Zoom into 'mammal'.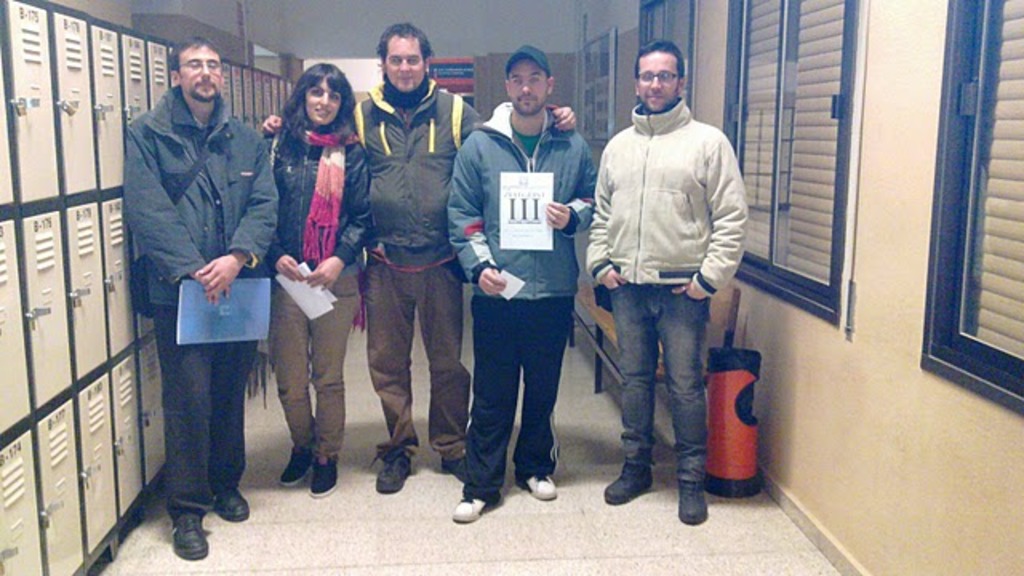
Zoom target: left=264, top=56, right=371, bottom=491.
